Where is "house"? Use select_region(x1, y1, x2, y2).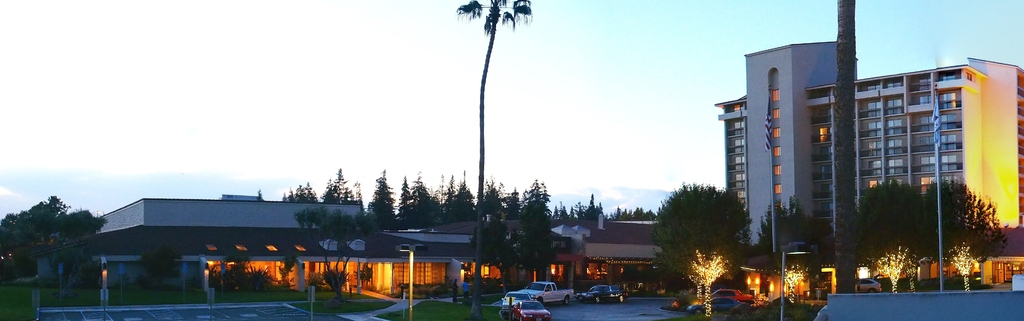
select_region(552, 213, 660, 273).
